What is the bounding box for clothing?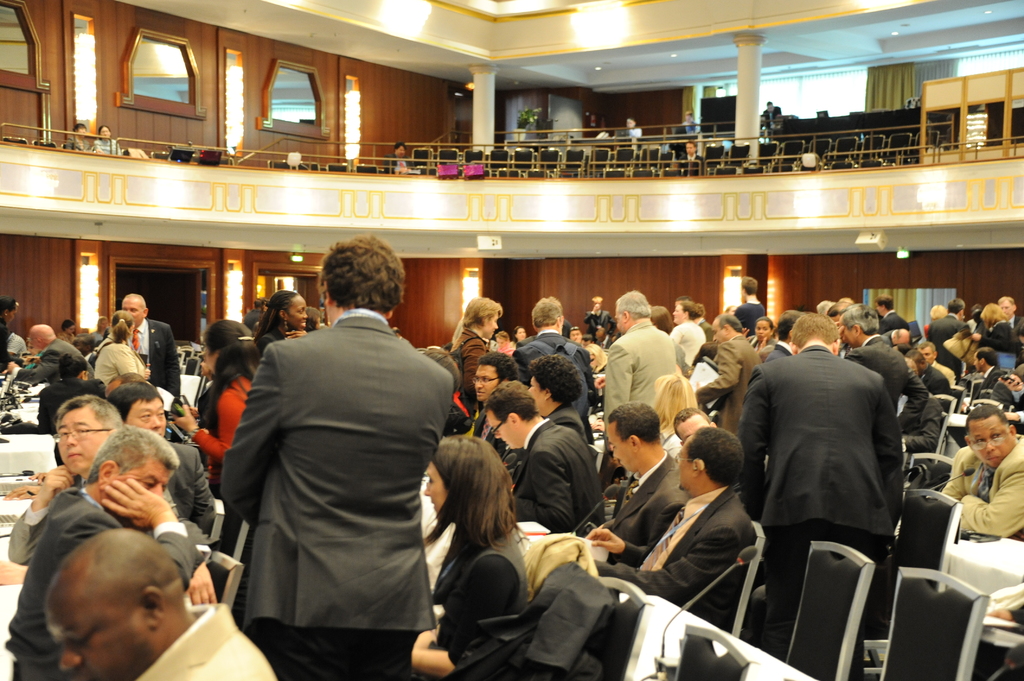
[604, 454, 684, 570].
